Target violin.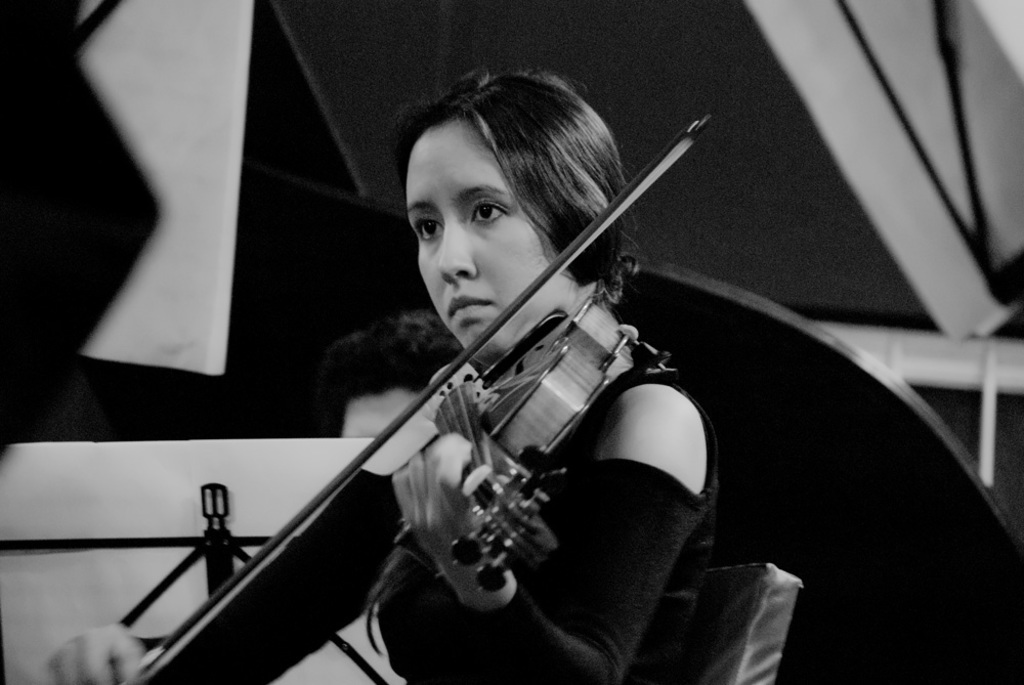
Target region: (left=105, top=109, right=718, bottom=683).
